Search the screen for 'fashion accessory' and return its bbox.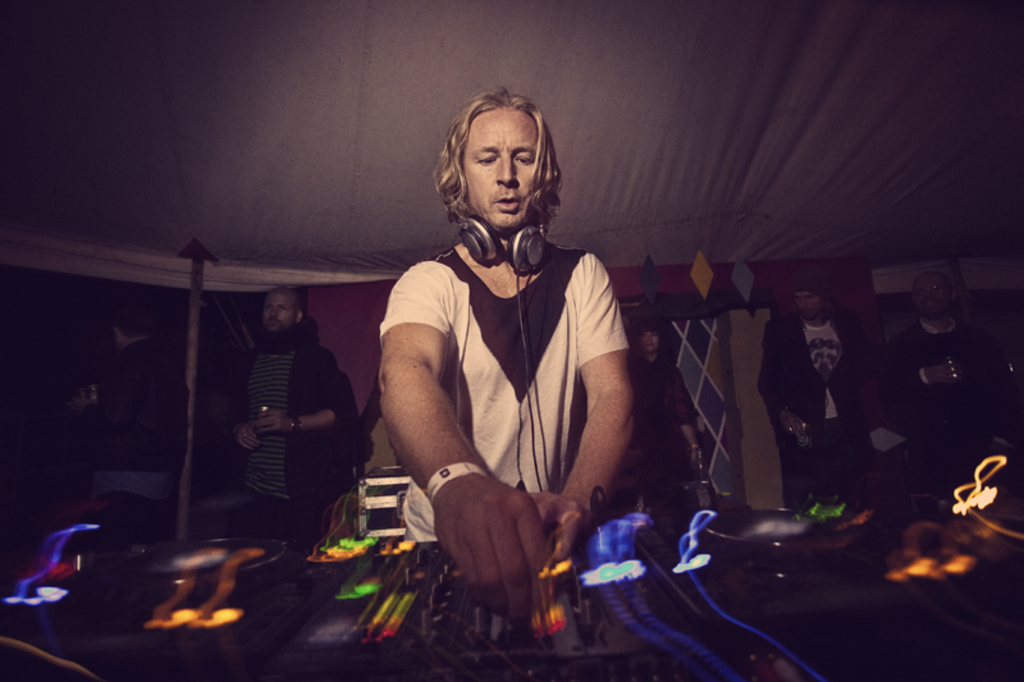
Found: {"x1": 424, "y1": 459, "x2": 490, "y2": 505}.
